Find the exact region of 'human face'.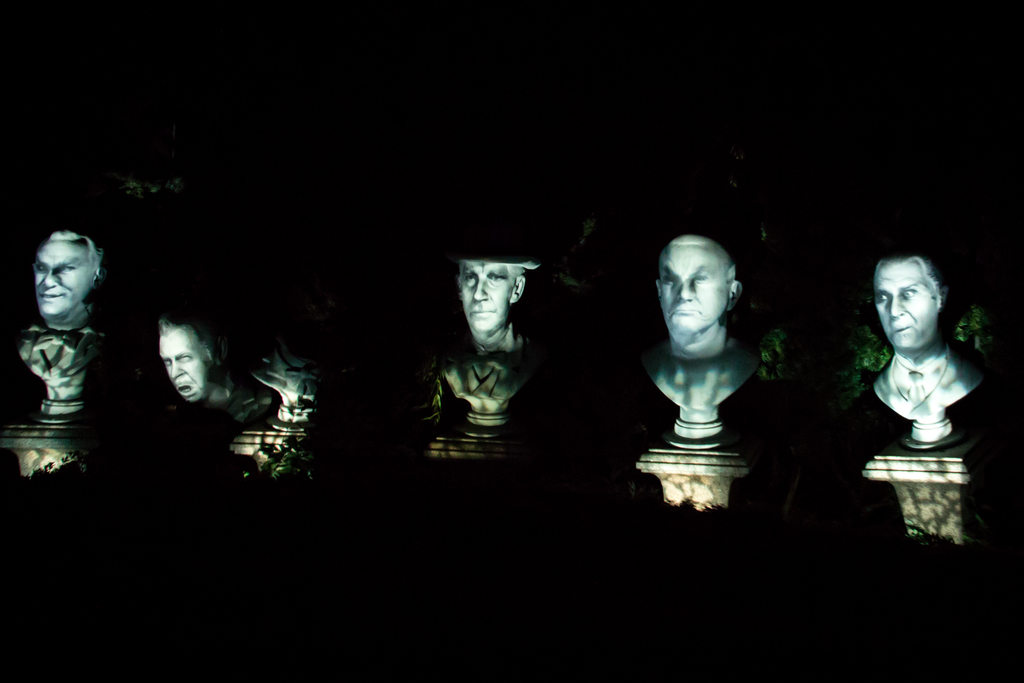
Exact region: detection(659, 243, 729, 334).
